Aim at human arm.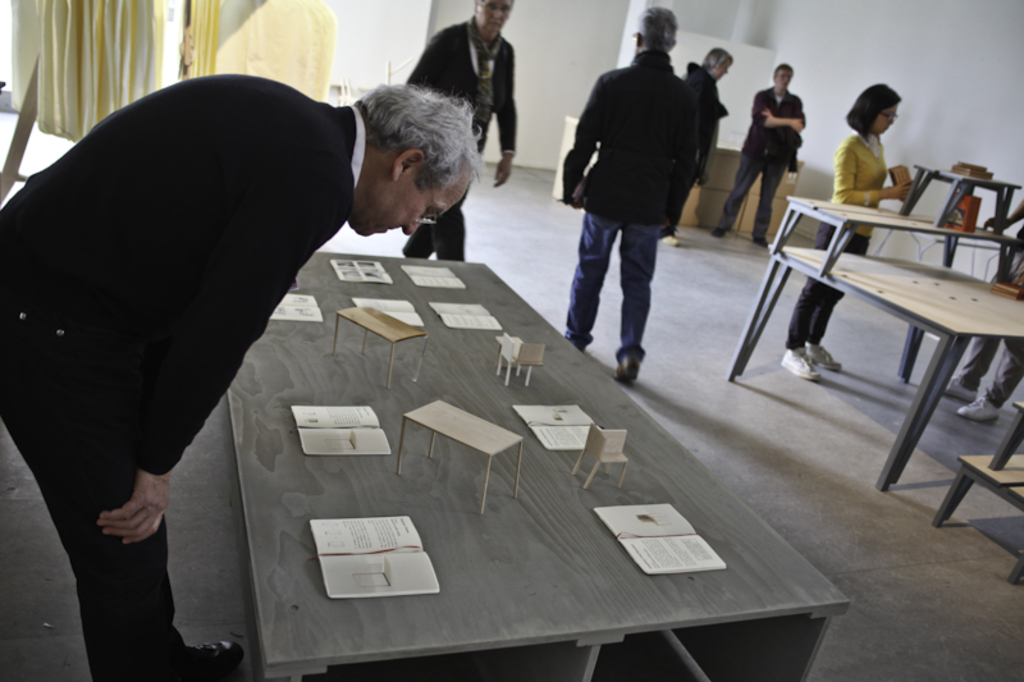
Aimed at BBox(754, 87, 806, 132).
